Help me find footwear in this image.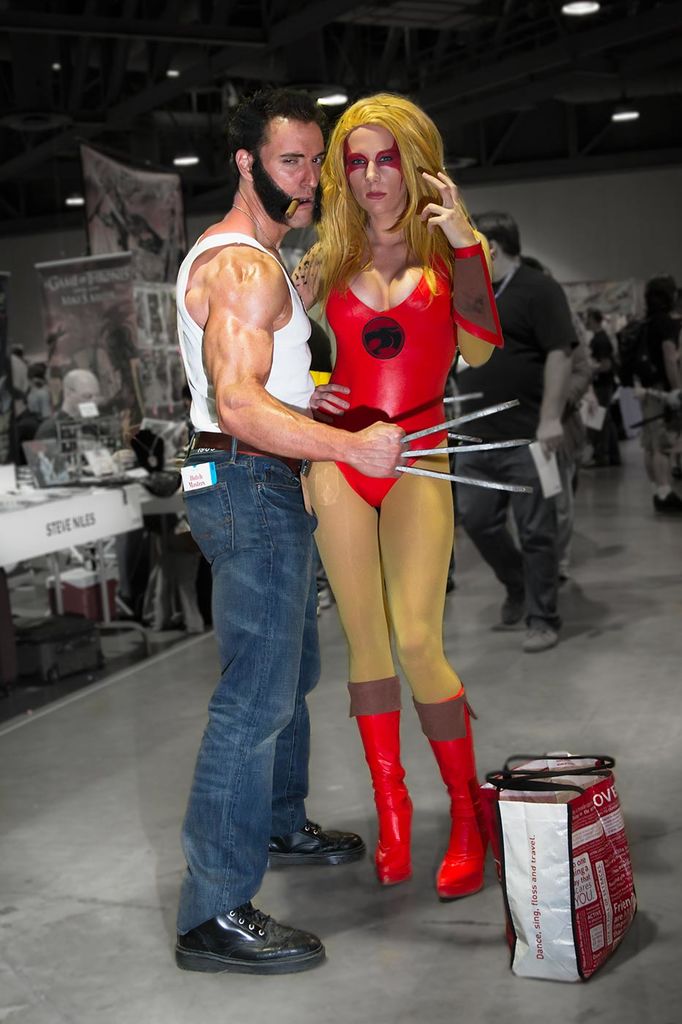
Found it: (500,592,526,629).
